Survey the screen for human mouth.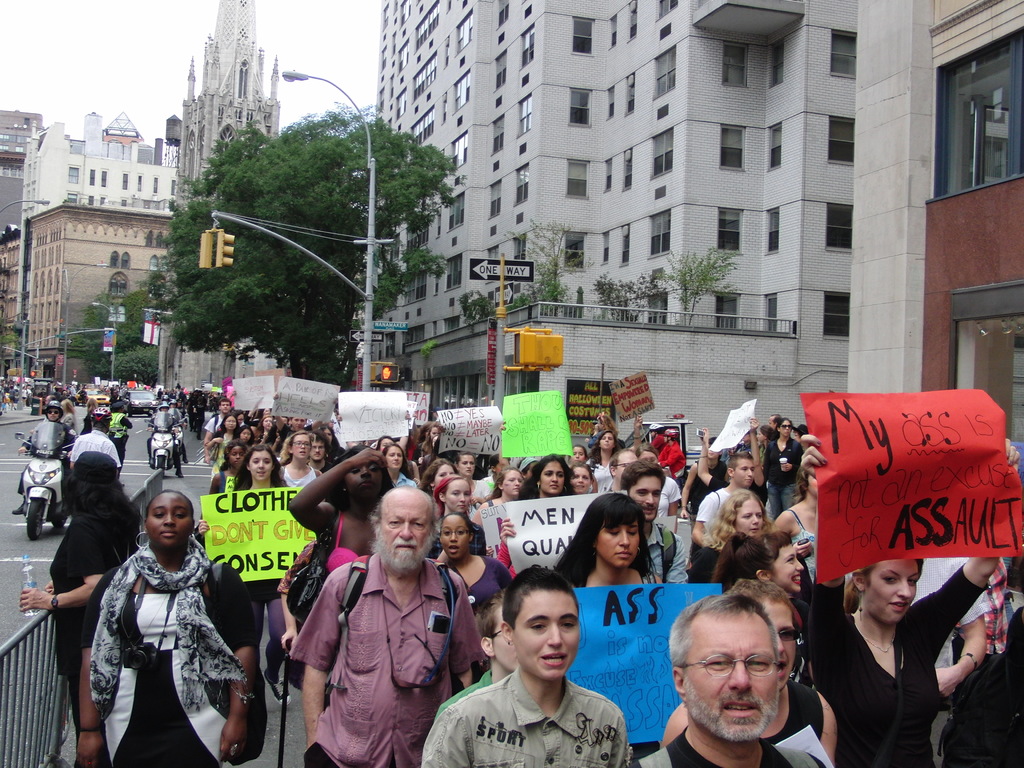
Survey found: box(467, 467, 472, 472).
